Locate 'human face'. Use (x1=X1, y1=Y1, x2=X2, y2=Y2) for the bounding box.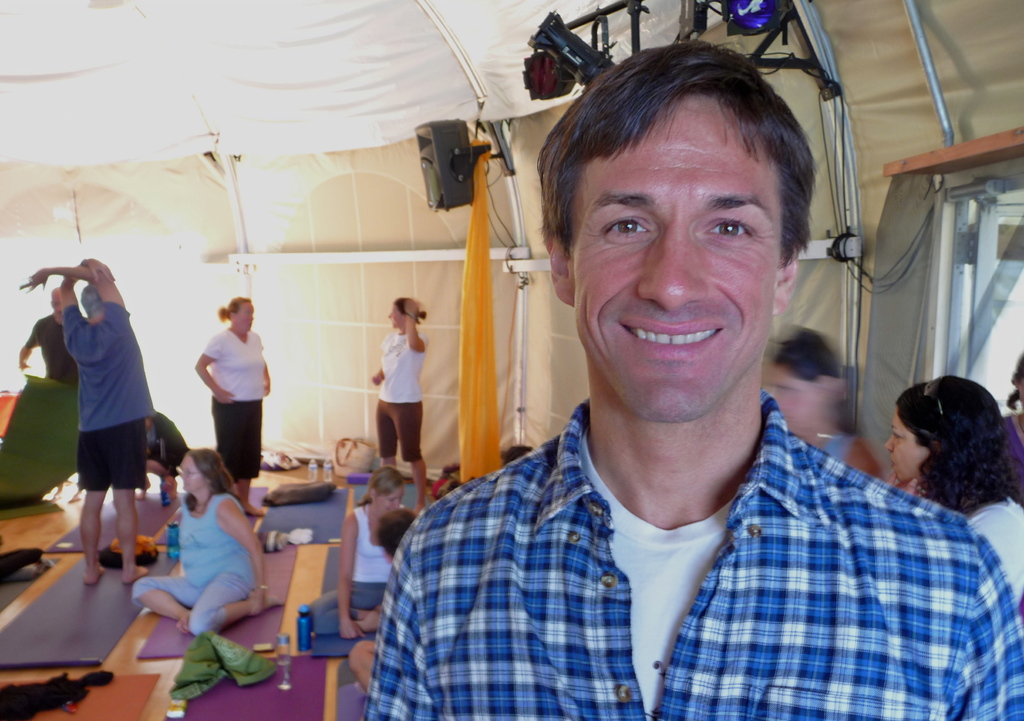
(x1=381, y1=487, x2=404, y2=515).
